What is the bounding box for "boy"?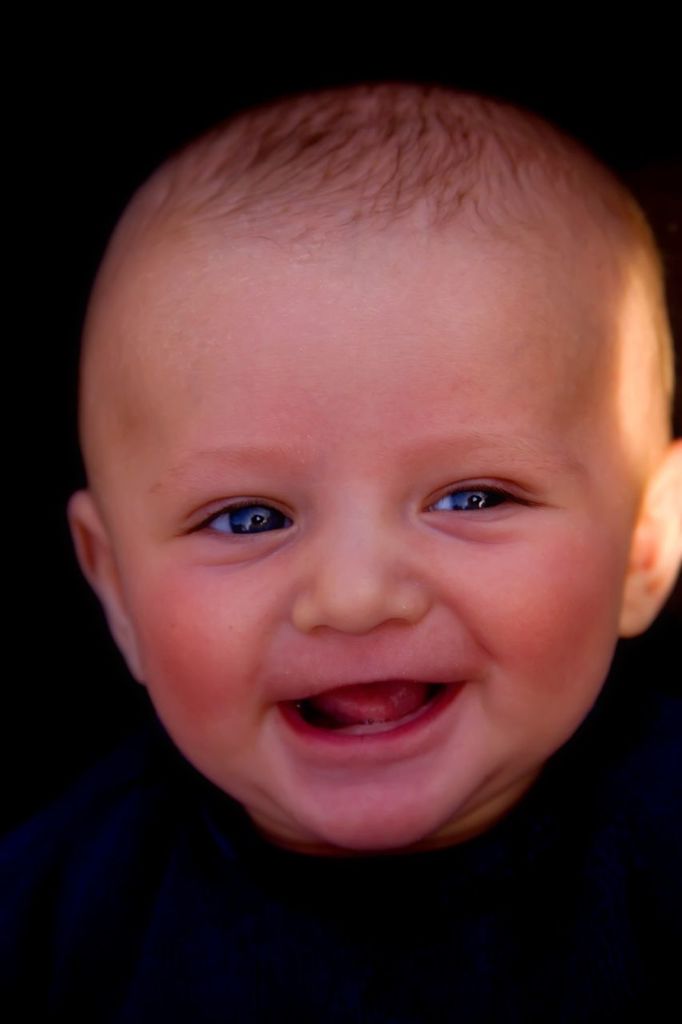
BBox(0, 69, 681, 1023).
